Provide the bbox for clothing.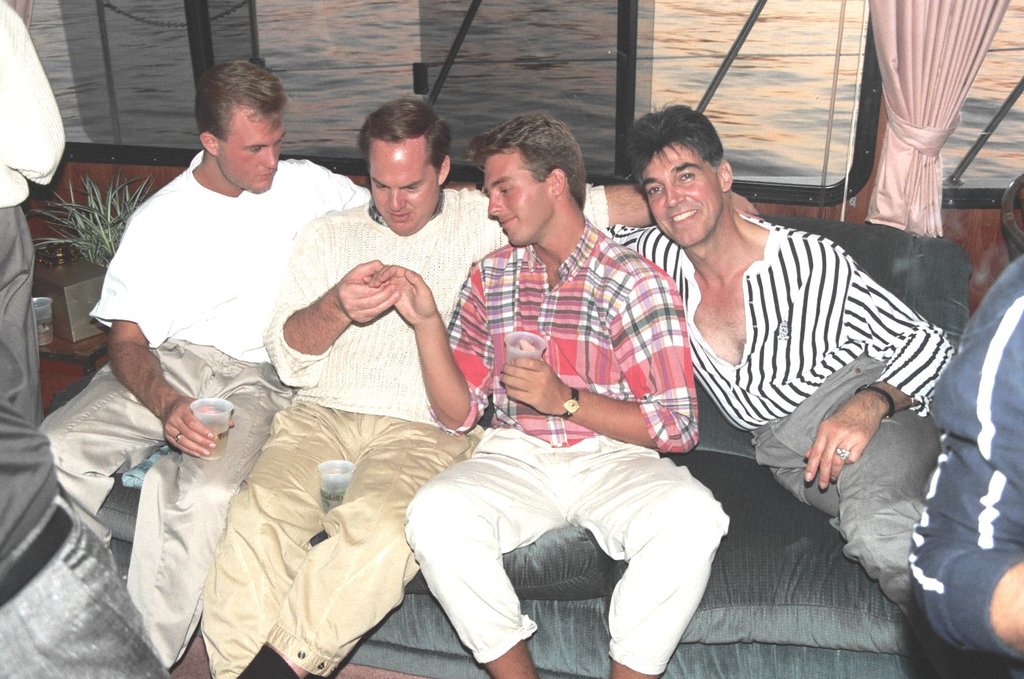
bbox(41, 151, 385, 661).
